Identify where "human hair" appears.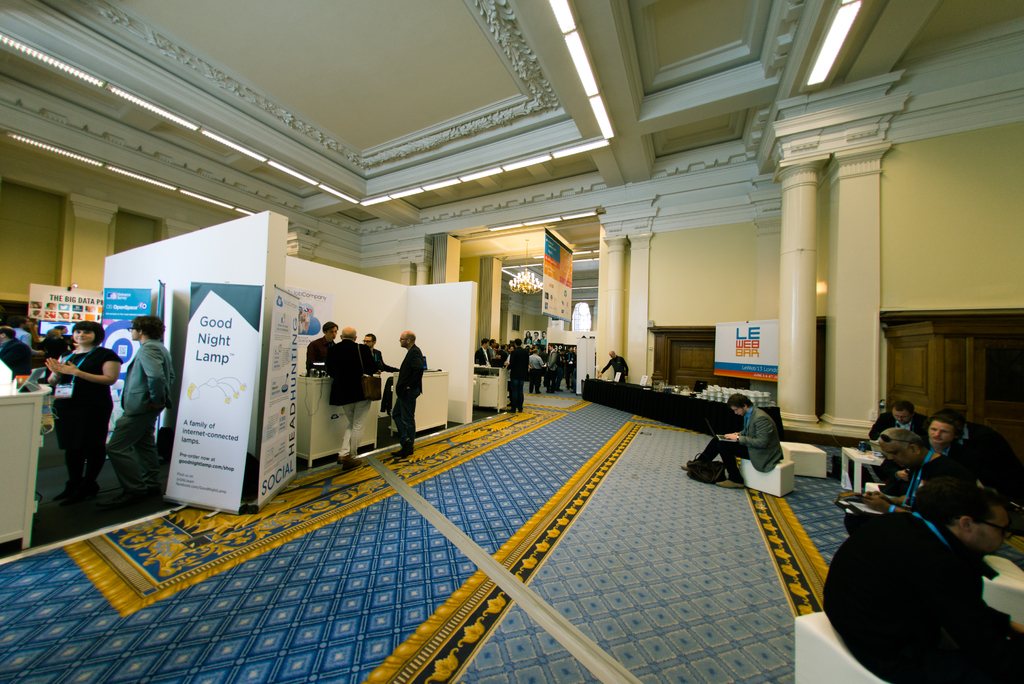
Appears at detection(319, 319, 341, 331).
